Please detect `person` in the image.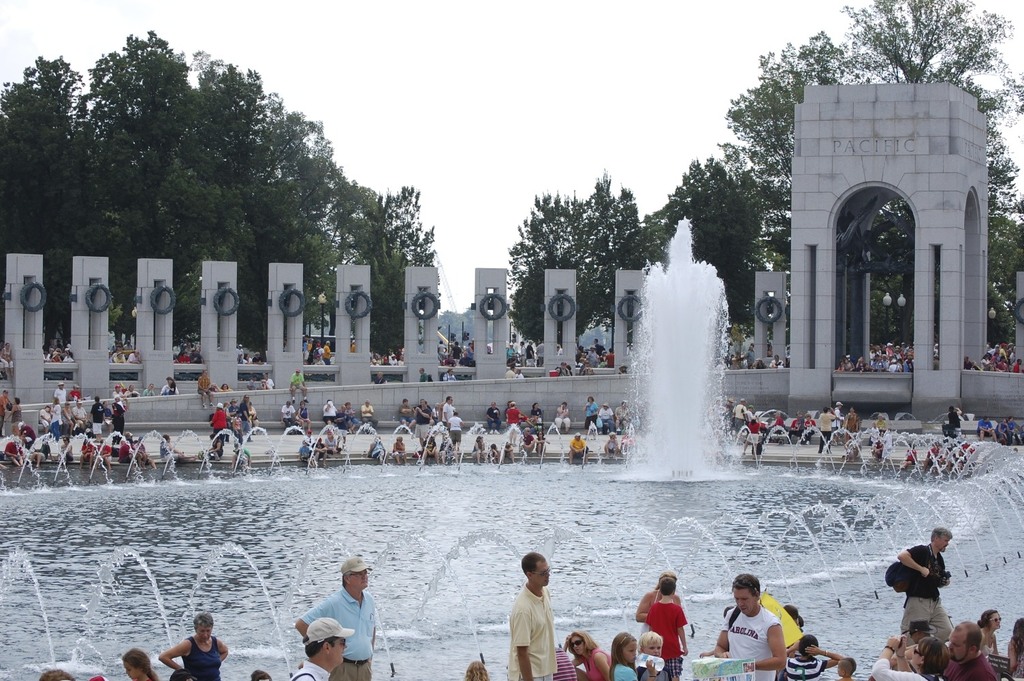
crop(367, 433, 387, 460).
